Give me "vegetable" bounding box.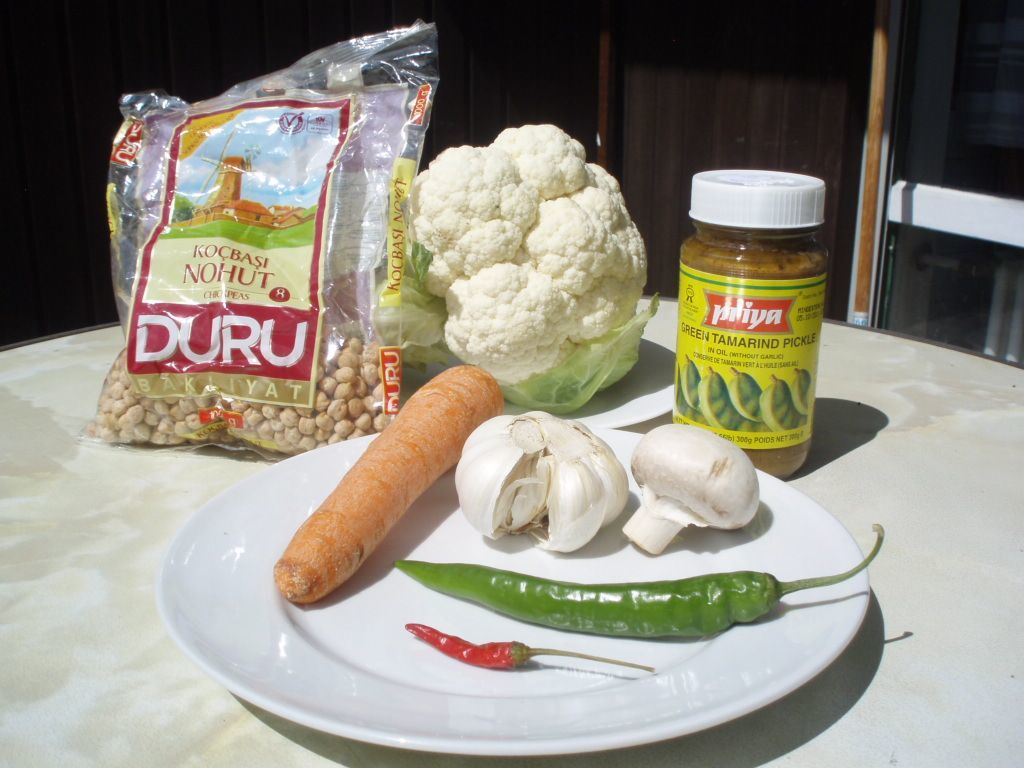
(274,359,510,602).
